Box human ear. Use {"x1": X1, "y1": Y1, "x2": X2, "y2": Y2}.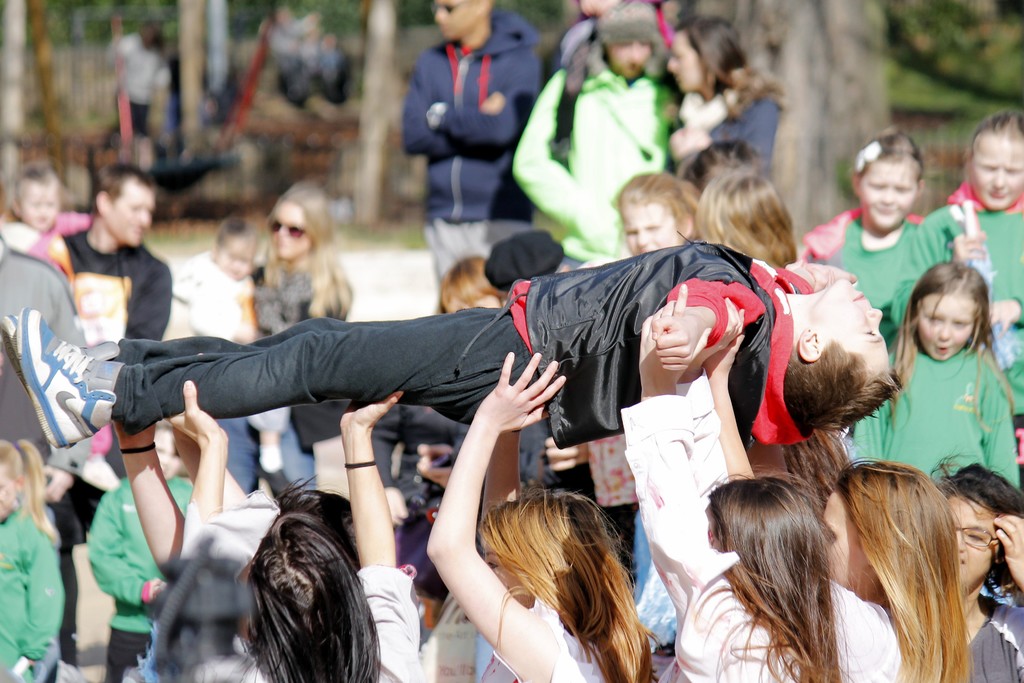
{"x1": 849, "y1": 174, "x2": 861, "y2": 197}.
